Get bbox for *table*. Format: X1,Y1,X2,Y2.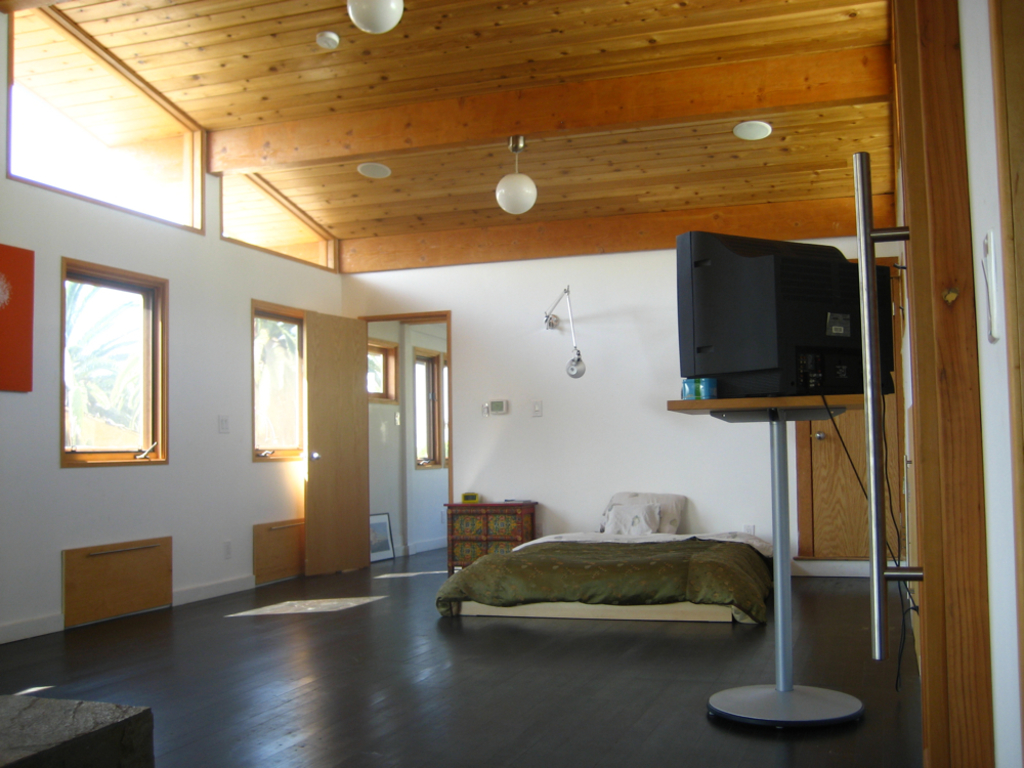
597,365,936,690.
